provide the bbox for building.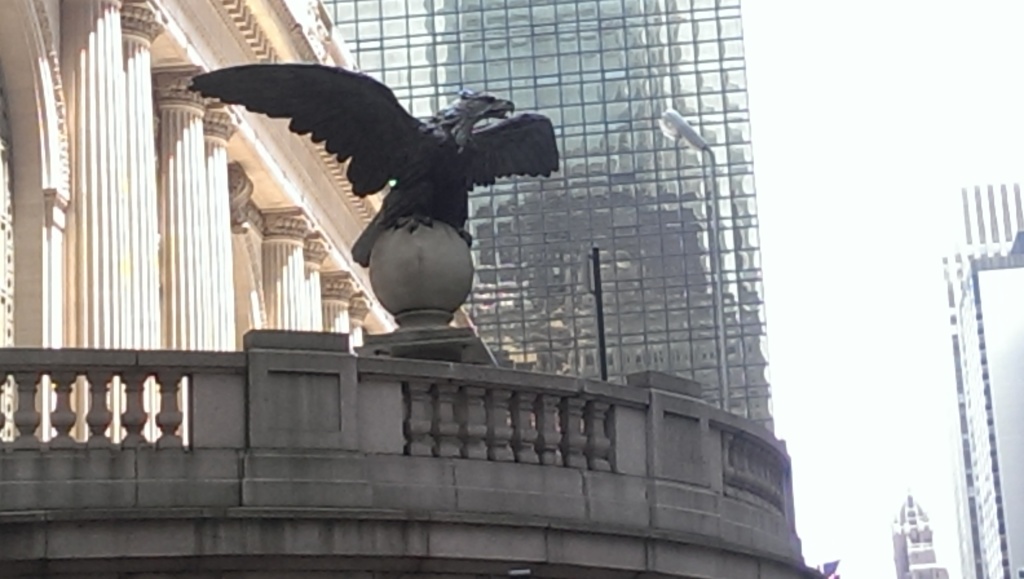
(319, 0, 776, 439).
